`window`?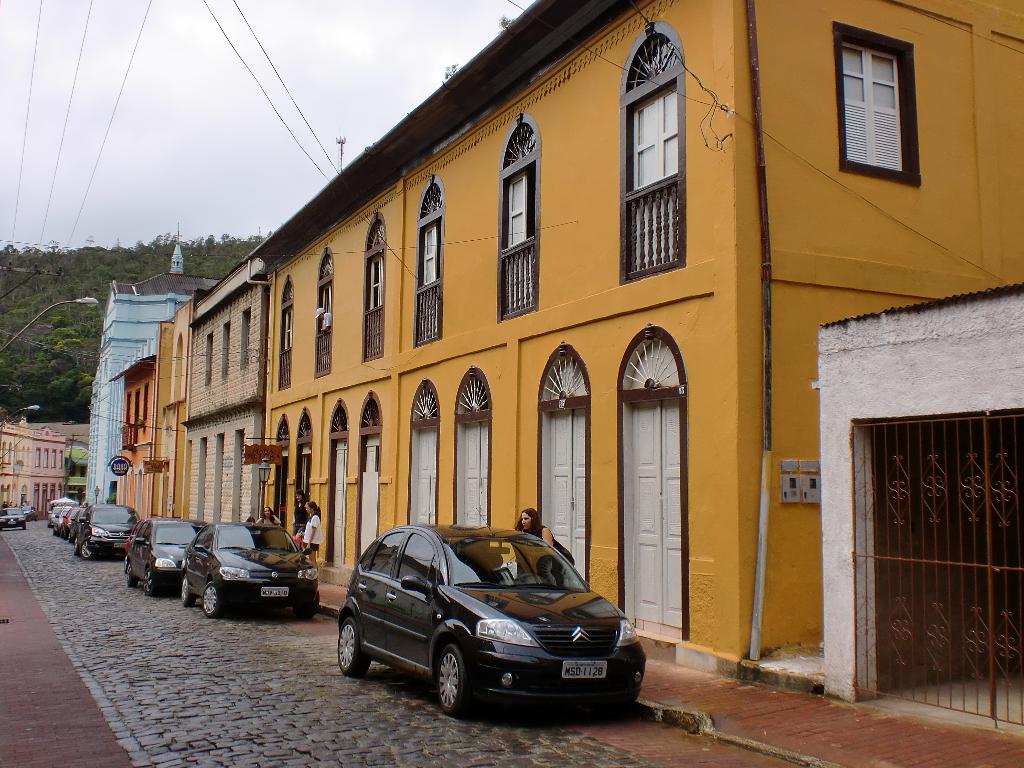
x1=124 y1=380 x2=150 y2=435
